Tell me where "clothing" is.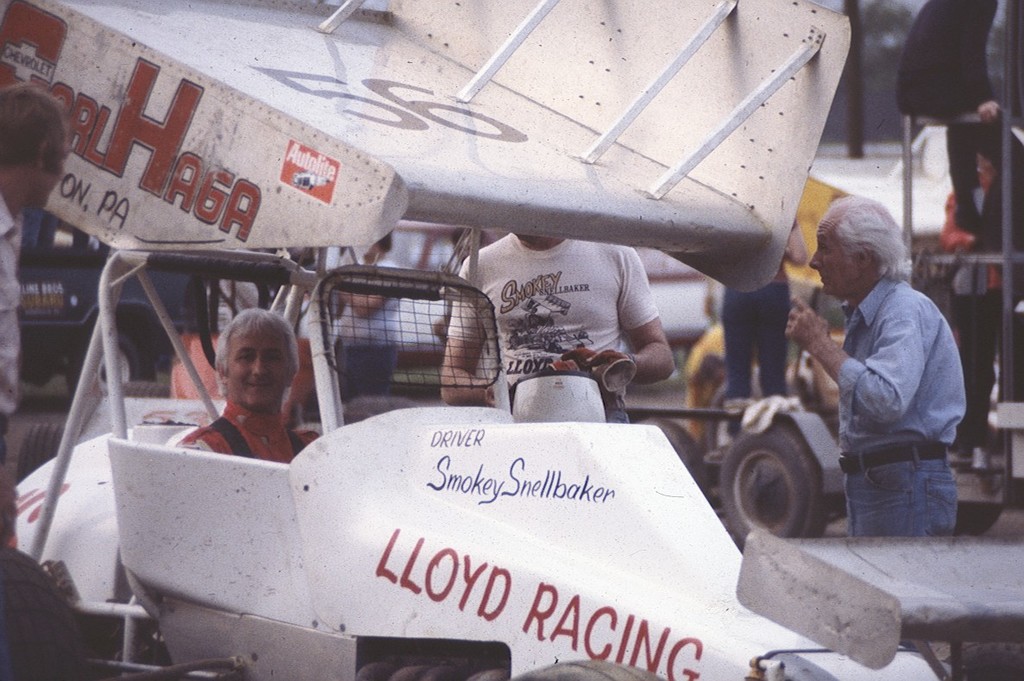
"clothing" is at [x1=719, y1=218, x2=806, y2=438].
